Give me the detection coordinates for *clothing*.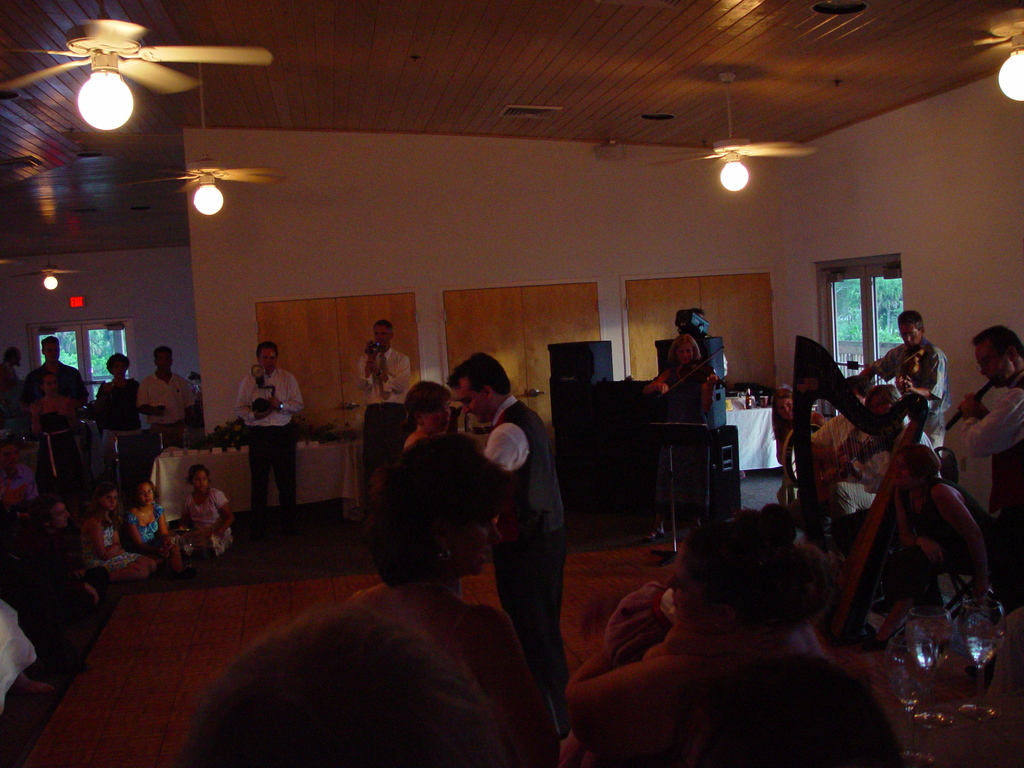
{"left": 186, "top": 488, "right": 241, "bottom": 554}.
